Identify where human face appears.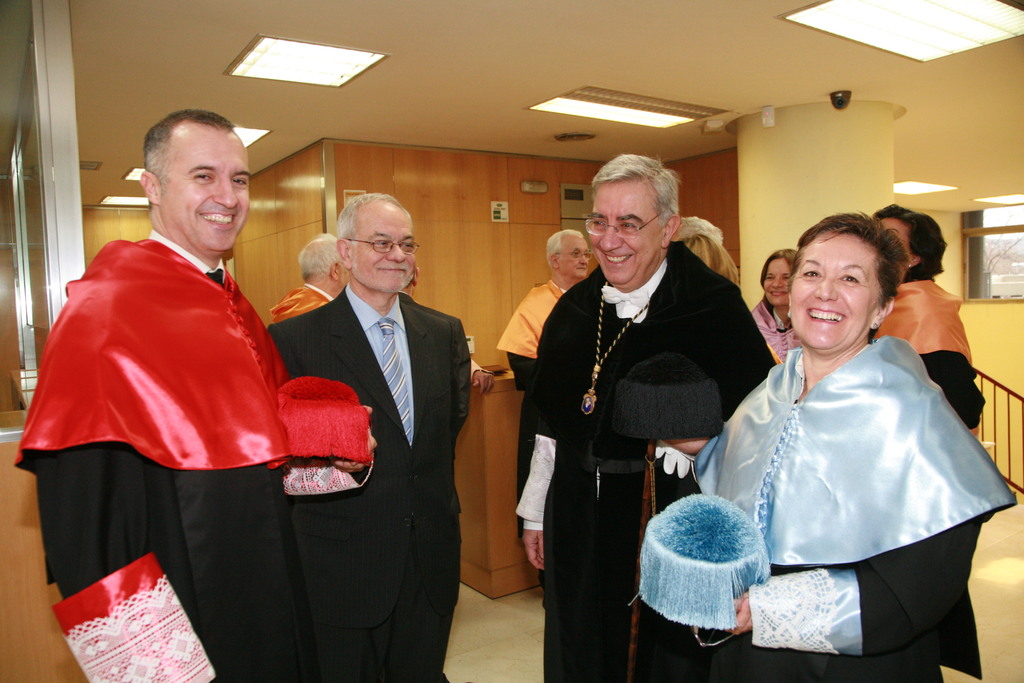
Appears at <box>558,236,593,280</box>.
